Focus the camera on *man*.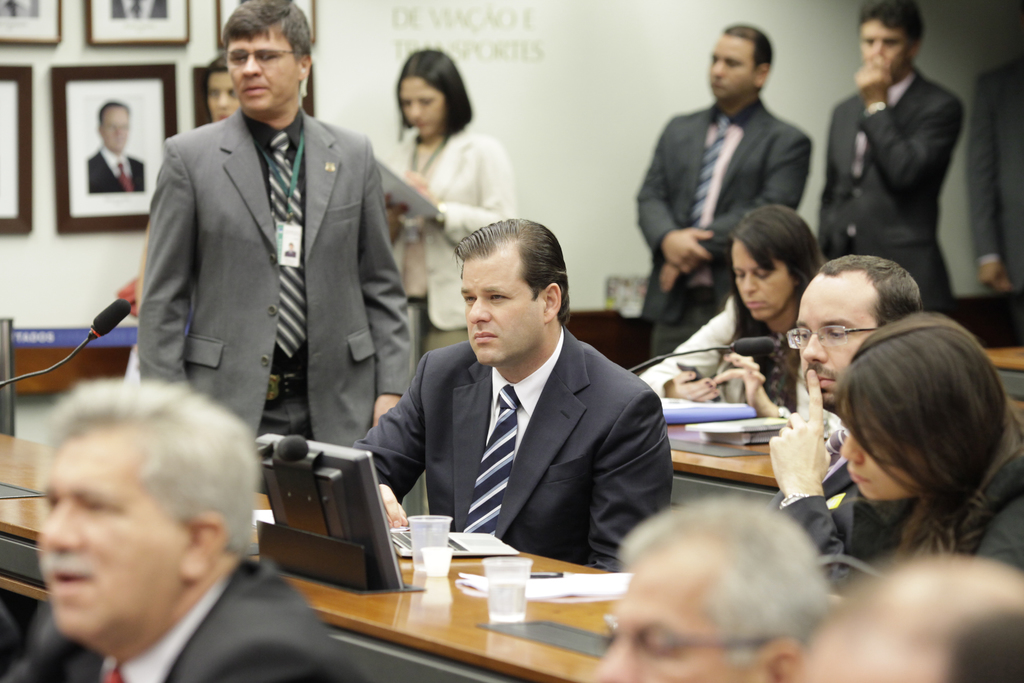
Focus region: box(90, 102, 147, 194).
